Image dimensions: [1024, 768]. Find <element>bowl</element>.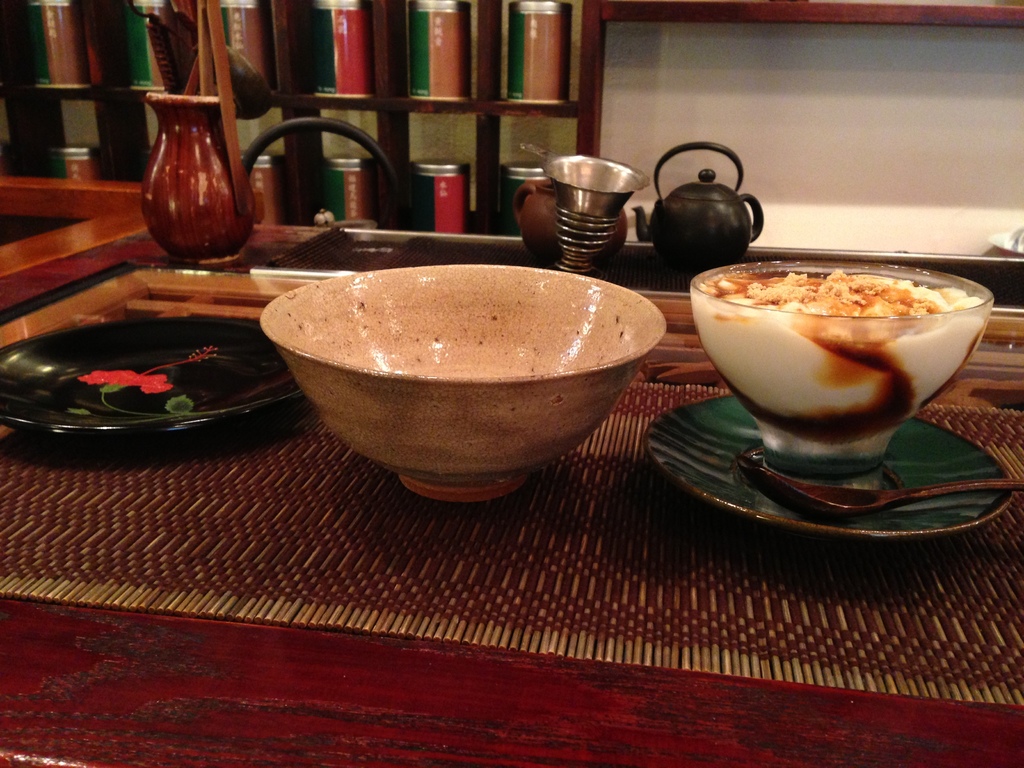
pyautogui.locateOnScreen(256, 264, 668, 512).
